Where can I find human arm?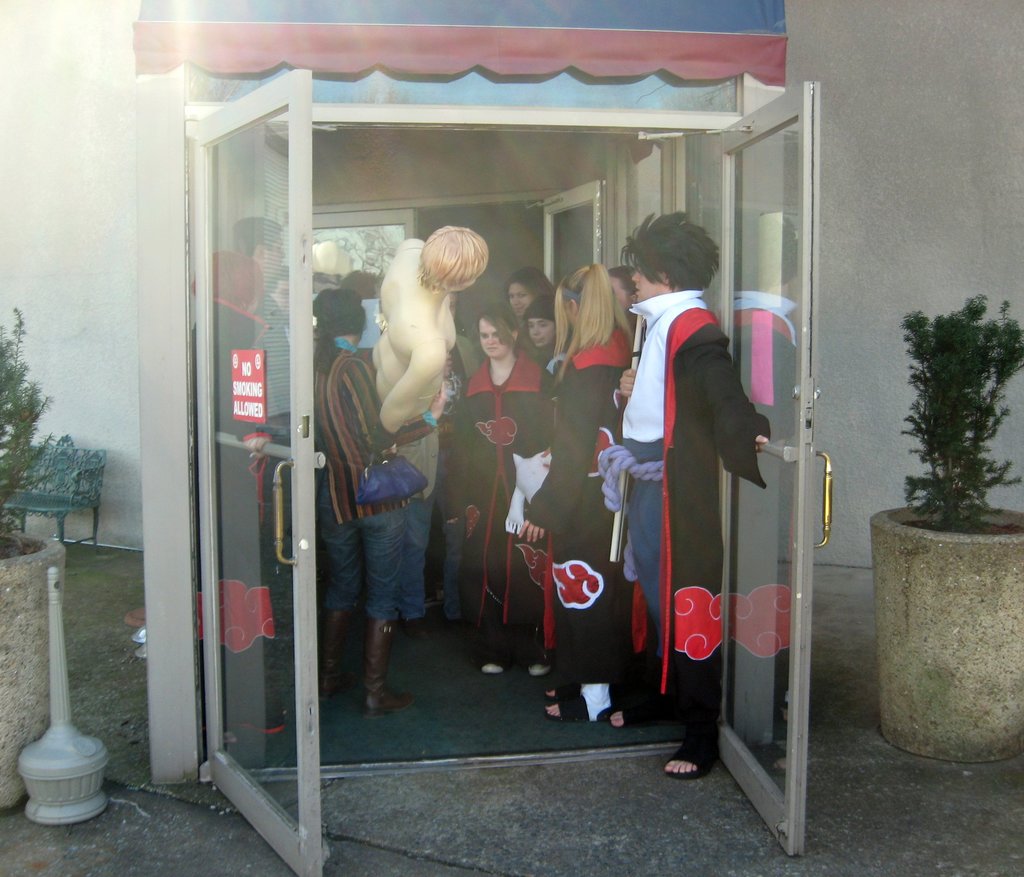
You can find it at bbox=[449, 336, 481, 387].
